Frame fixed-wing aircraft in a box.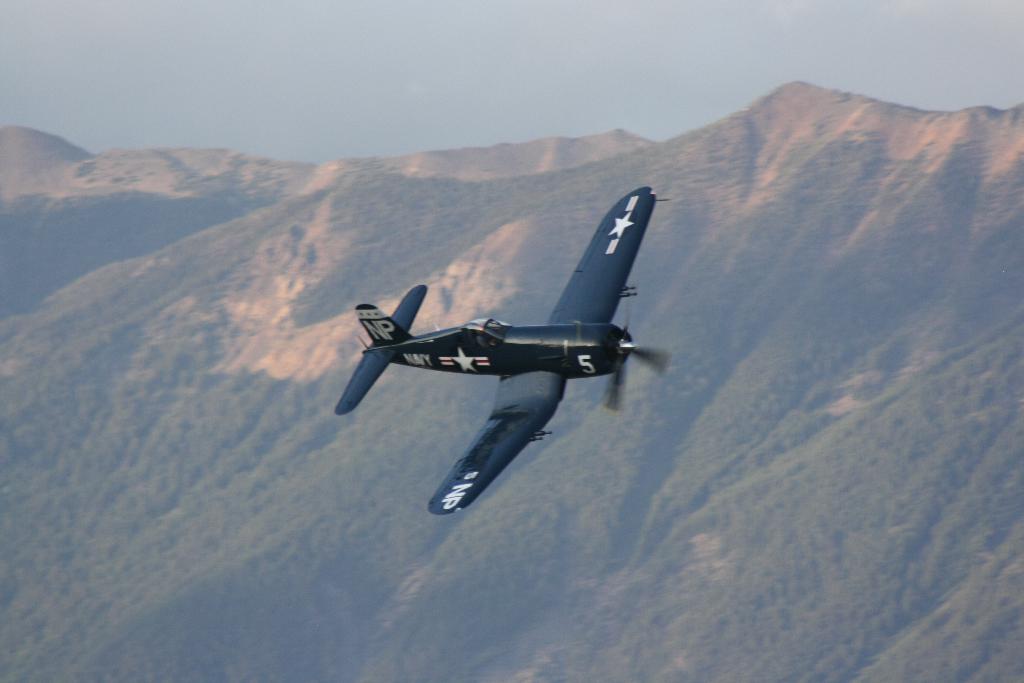
rect(334, 186, 669, 515).
